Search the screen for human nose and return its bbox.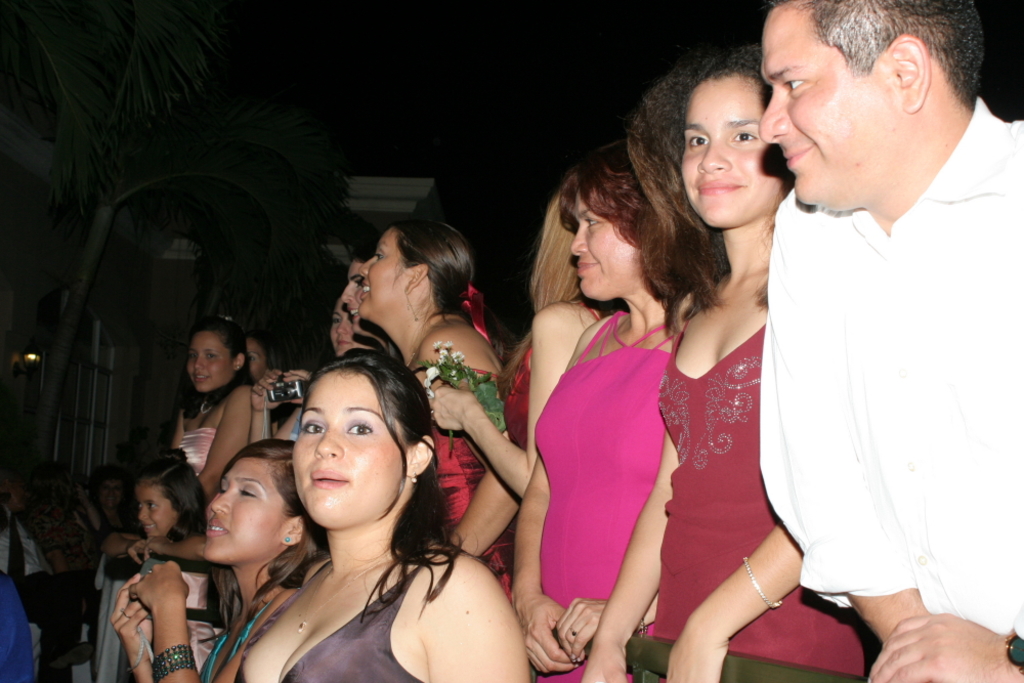
Found: <bbox>340, 279, 352, 307</bbox>.
